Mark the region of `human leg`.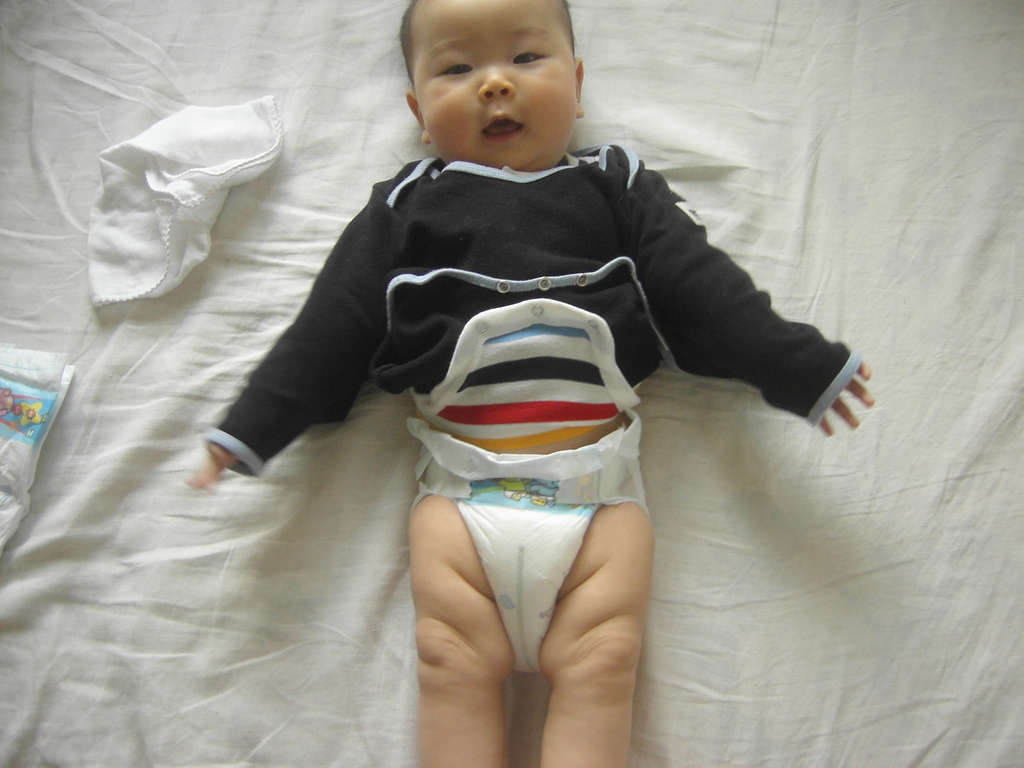
Region: BBox(540, 515, 653, 767).
